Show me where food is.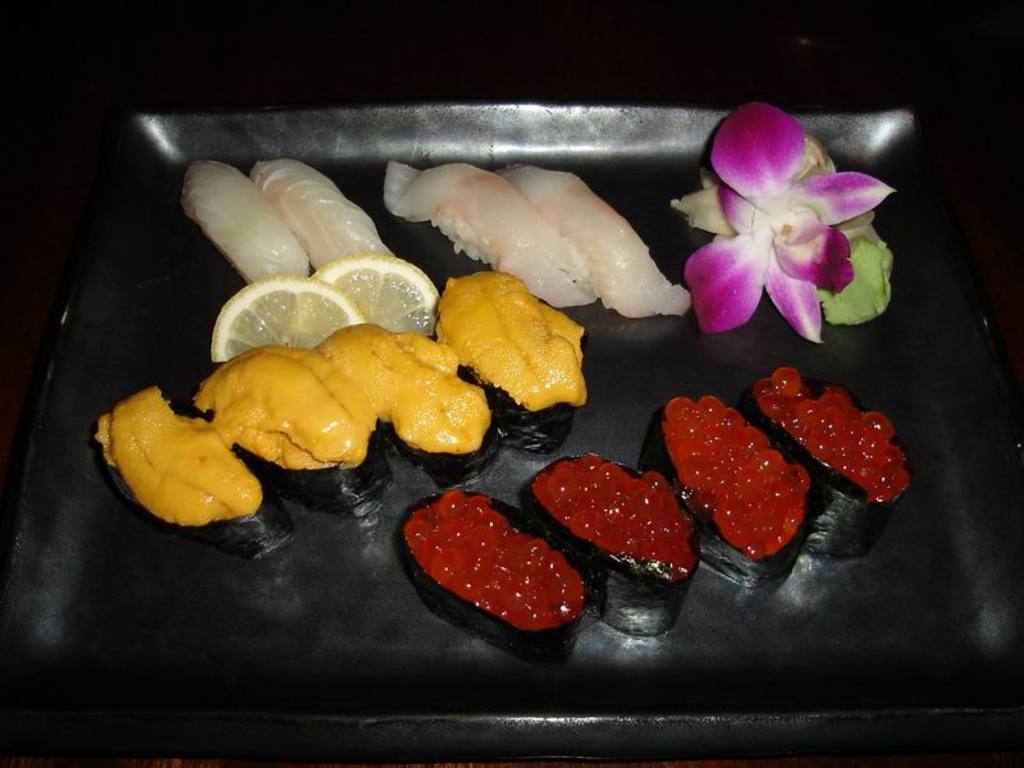
food is at region(195, 342, 376, 471).
